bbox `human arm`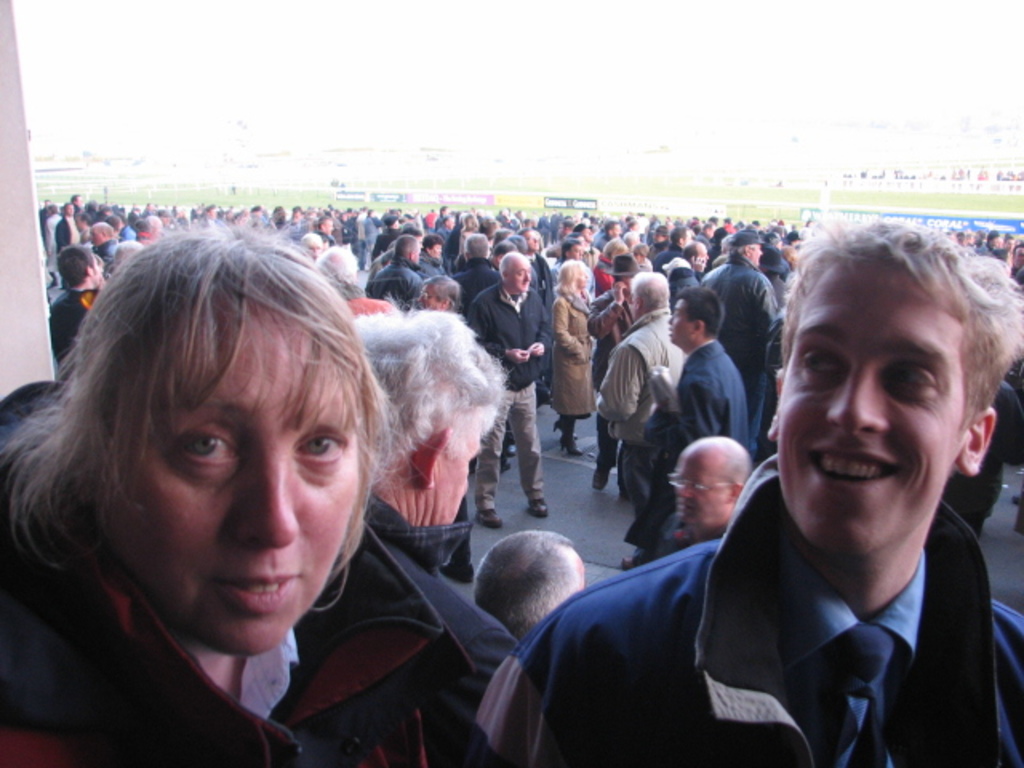
(left=523, top=307, right=555, bottom=357)
